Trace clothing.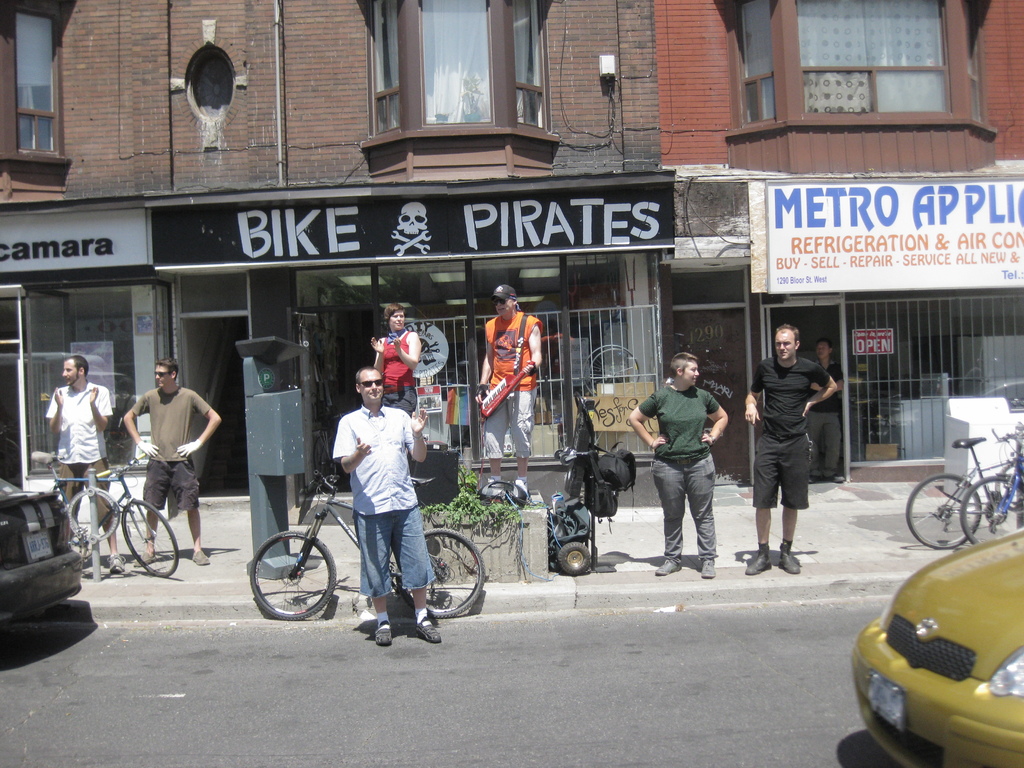
Traced to [138, 379, 211, 518].
